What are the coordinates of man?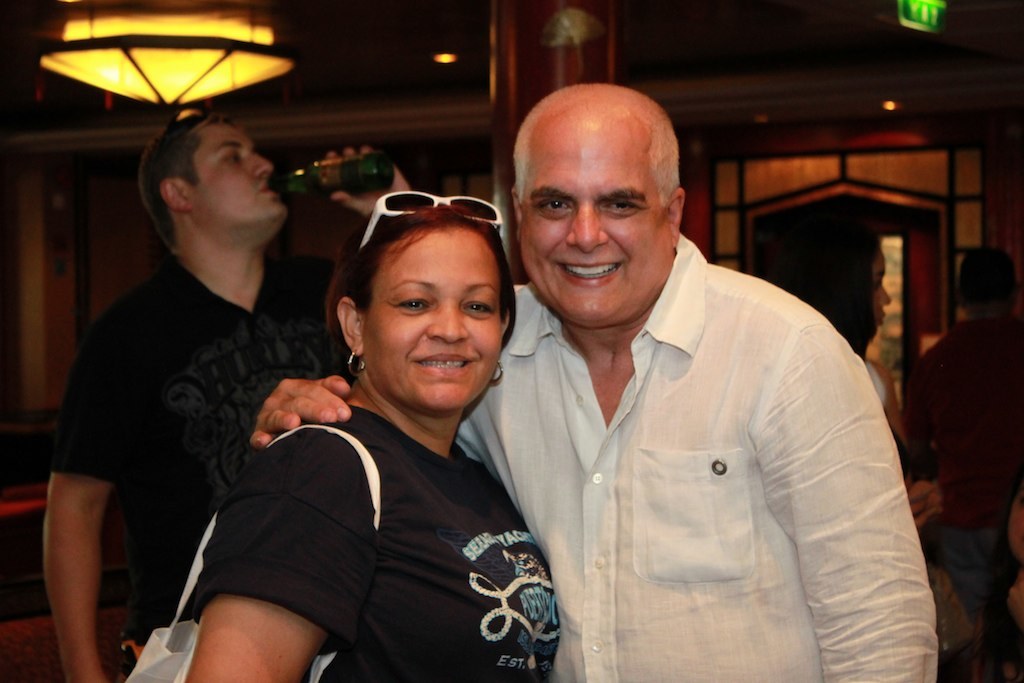
[left=45, top=83, right=345, bottom=670].
